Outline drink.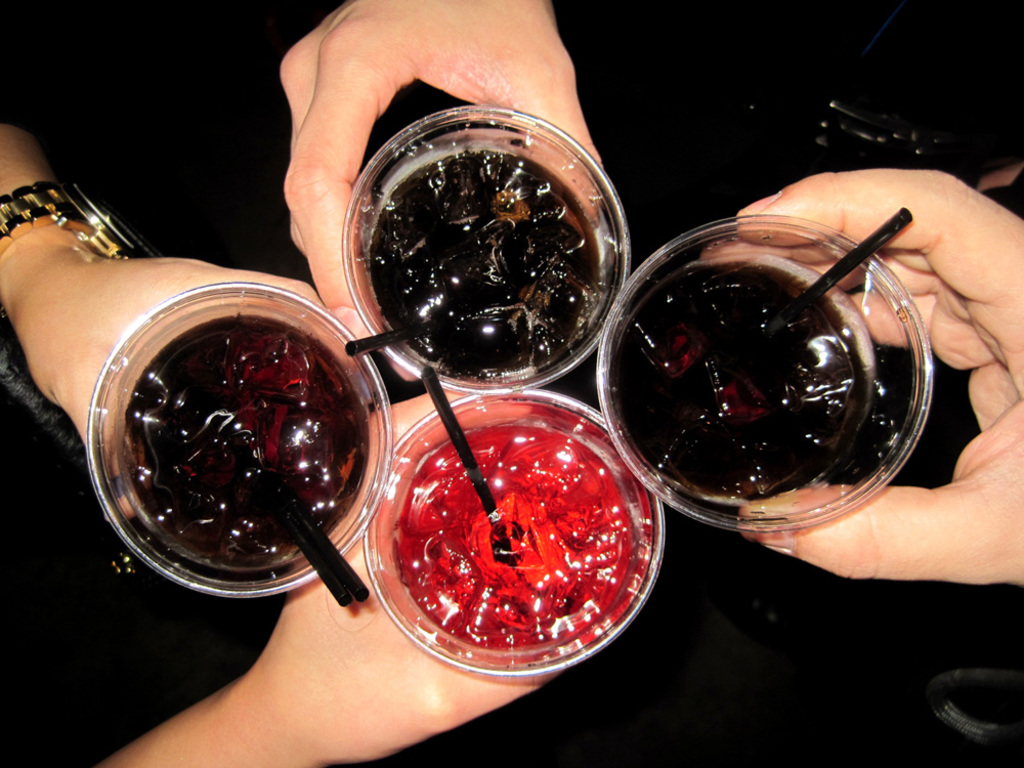
Outline: (124,315,377,577).
